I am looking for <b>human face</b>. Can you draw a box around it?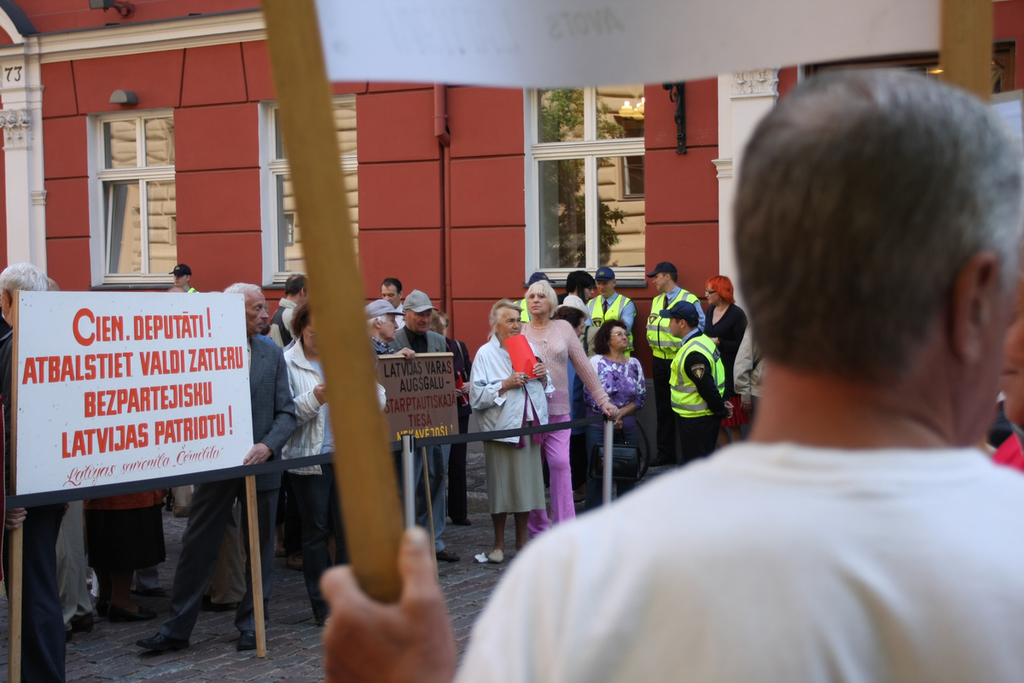
Sure, the bounding box is {"left": 243, "top": 286, "right": 271, "bottom": 332}.
